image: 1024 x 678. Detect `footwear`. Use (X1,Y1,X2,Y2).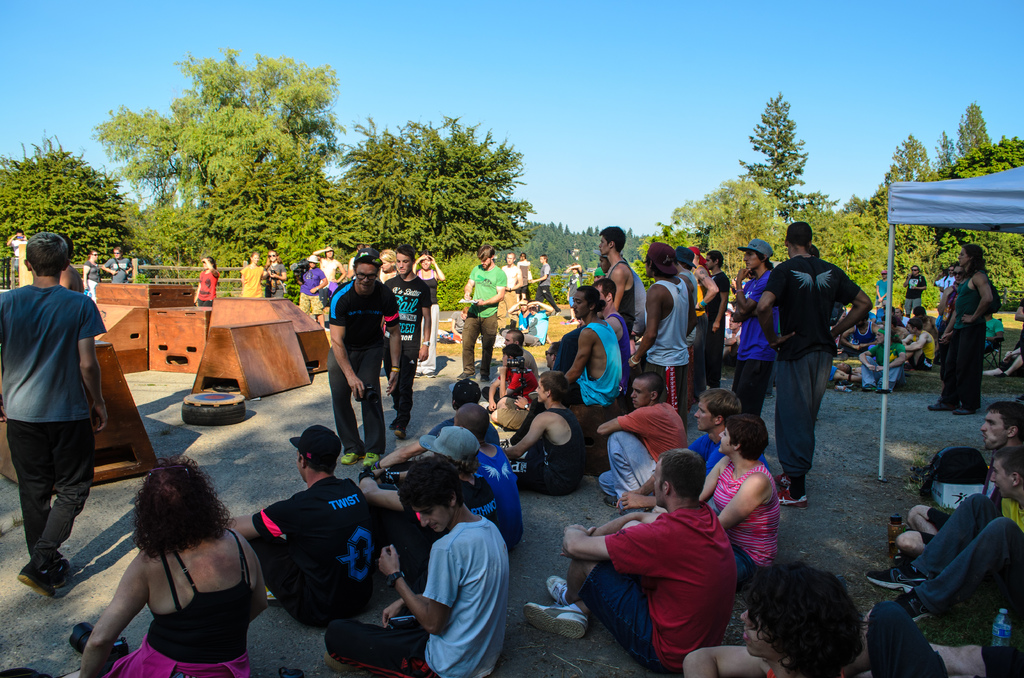
(51,547,81,597).
